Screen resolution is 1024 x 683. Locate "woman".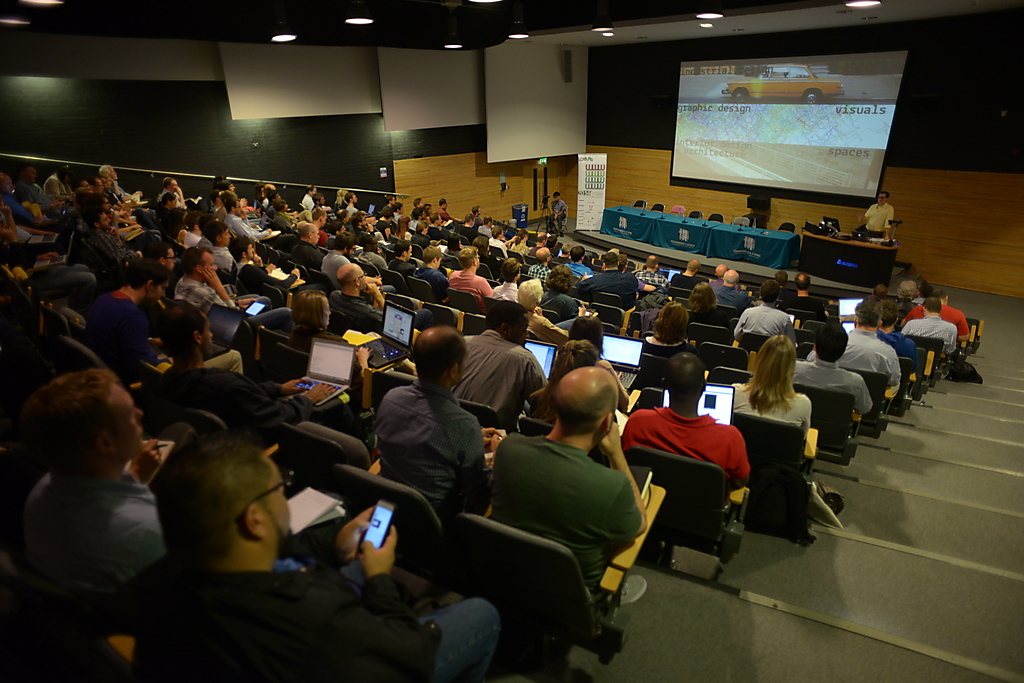
bbox=[287, 290, 373, 392].
